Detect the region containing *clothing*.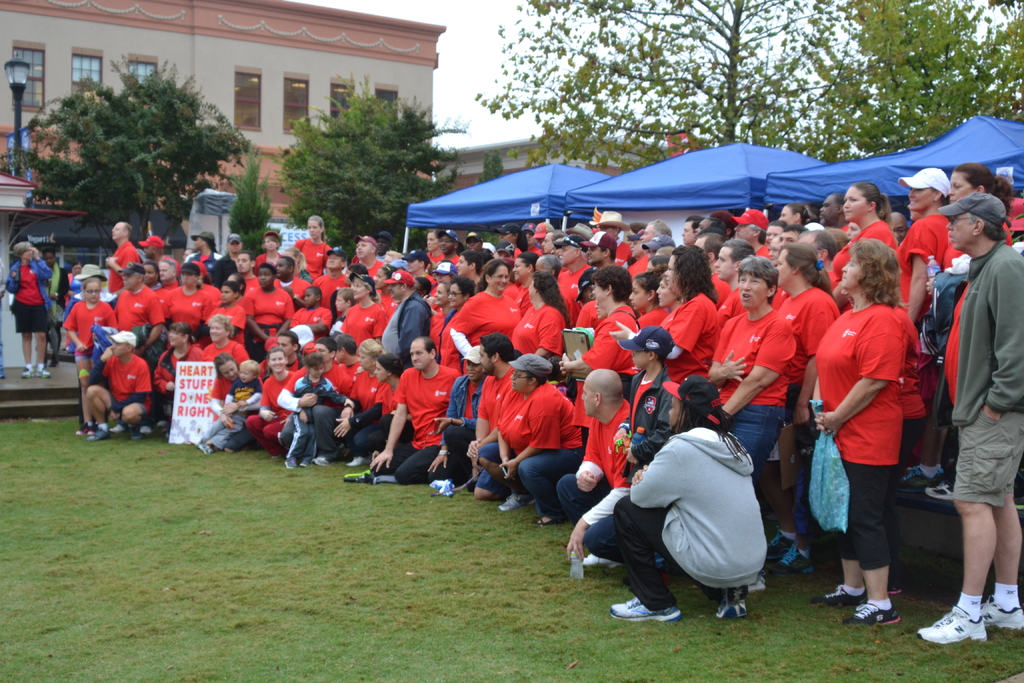
Rect(580, 299, 638, 385).
